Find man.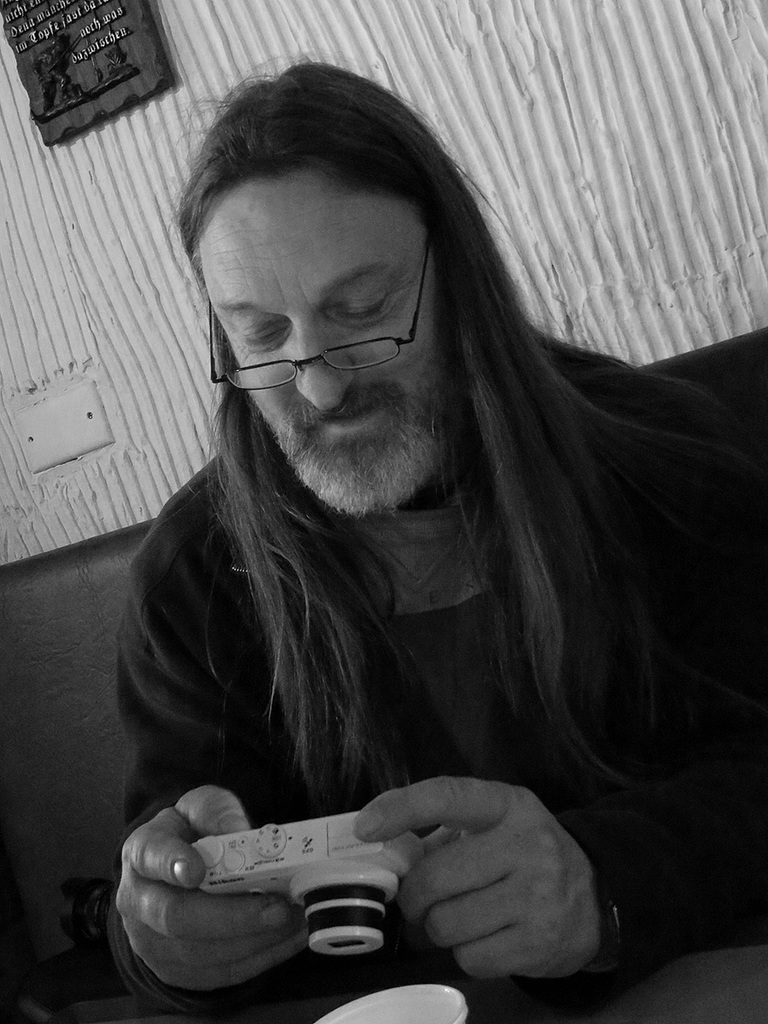
<box>52,118,767,986</box>.
